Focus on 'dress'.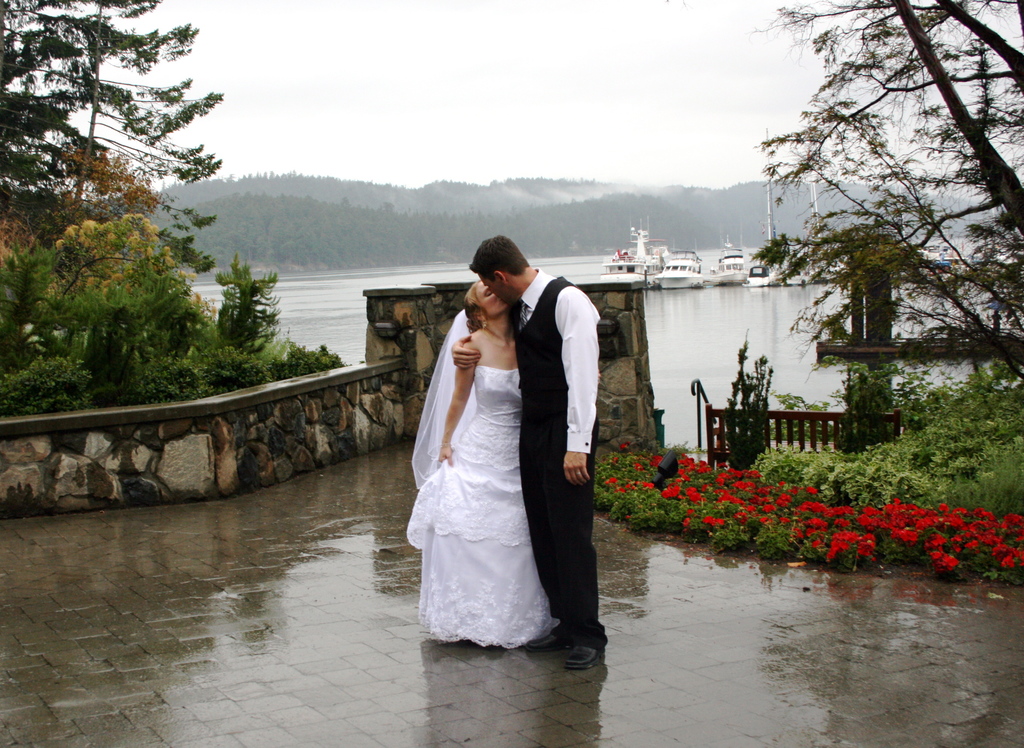
Focused at l=405, t=364, r=561, b=651.
